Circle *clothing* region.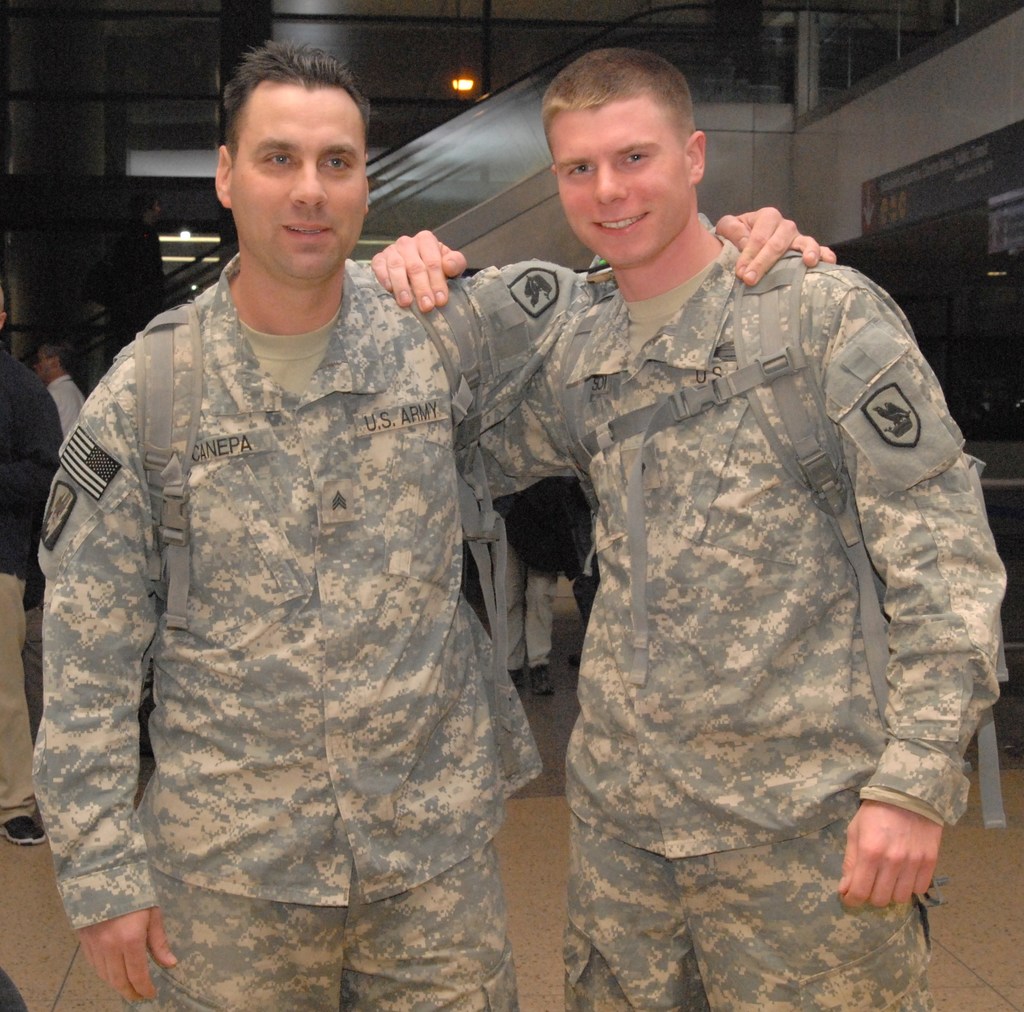
Region: <region>0, 347, 65, 830</region>.
